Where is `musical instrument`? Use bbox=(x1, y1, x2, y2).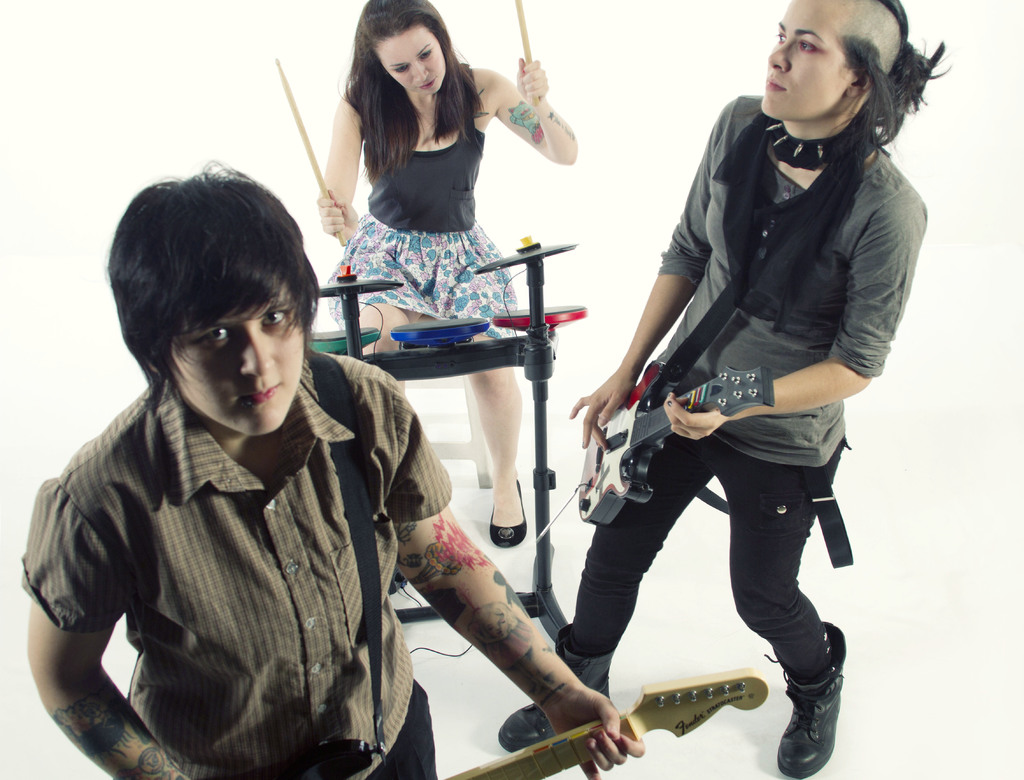
bbox=(303, 320, 384, 347).
